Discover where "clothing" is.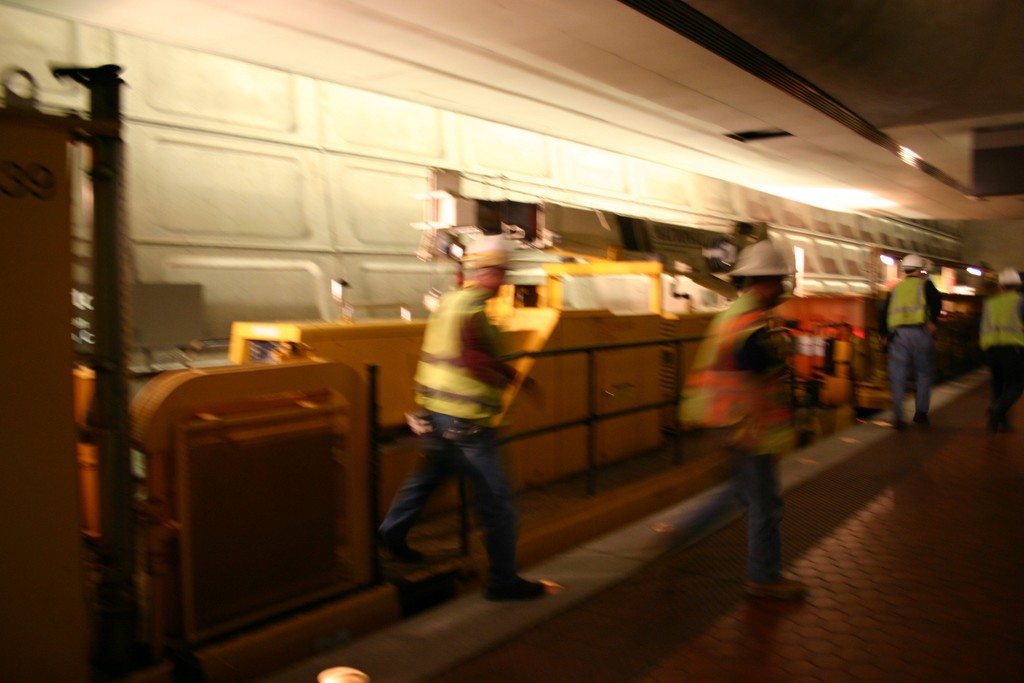
Discovered at select_region(370, 402, 520, 583).
